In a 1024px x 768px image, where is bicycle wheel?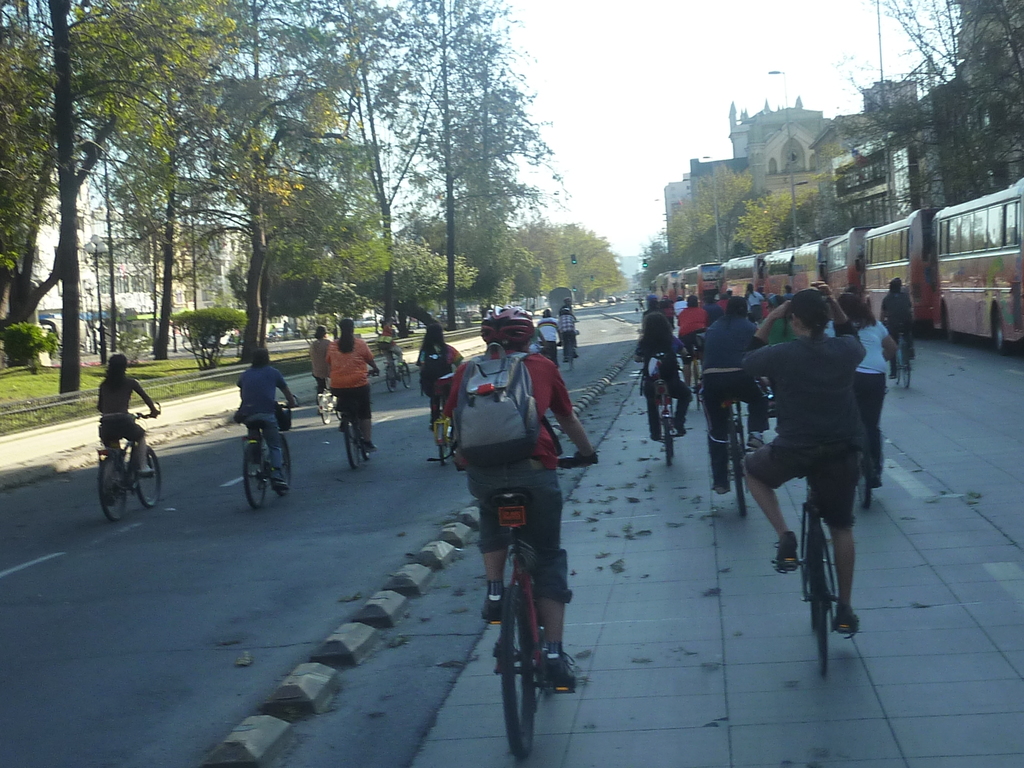
387/364/395/399.
